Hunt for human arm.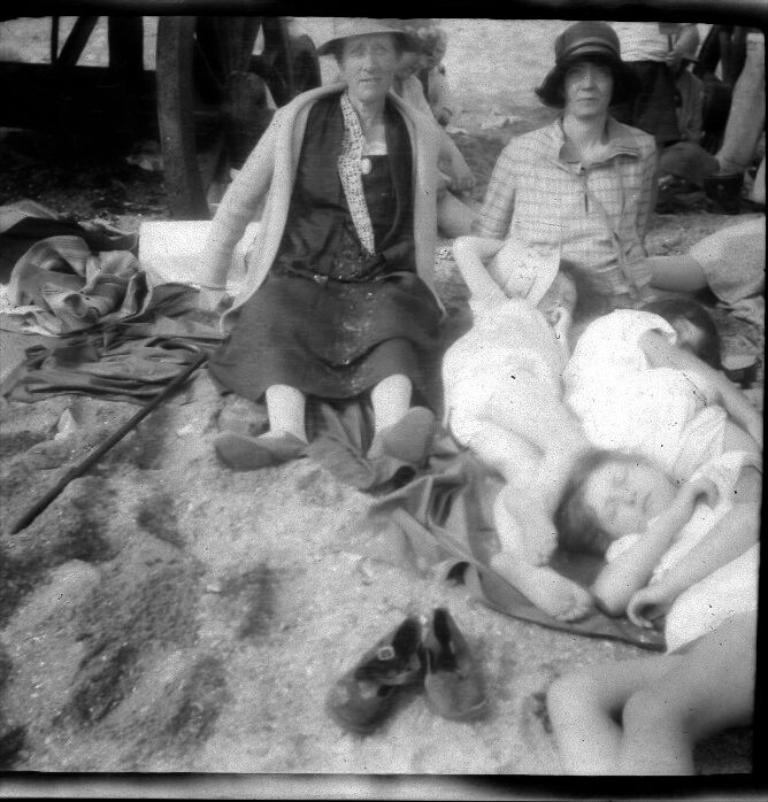
Hunted down at x1=591, y1=466, x2=728, y2=624.
